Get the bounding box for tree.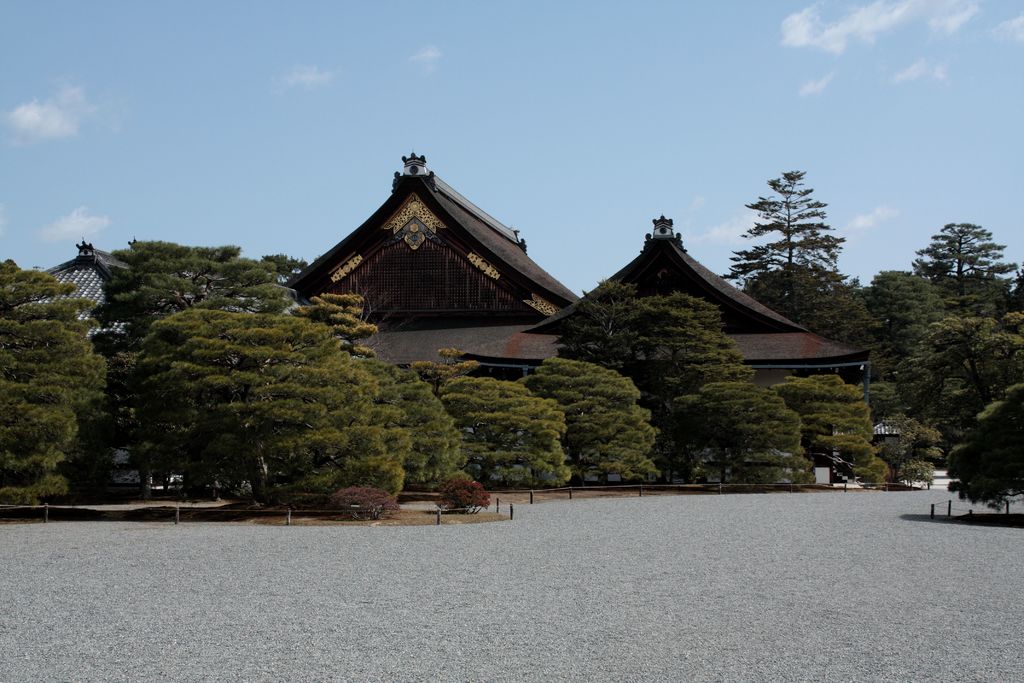
[left=742, top=155, right=850, bottom=313].
